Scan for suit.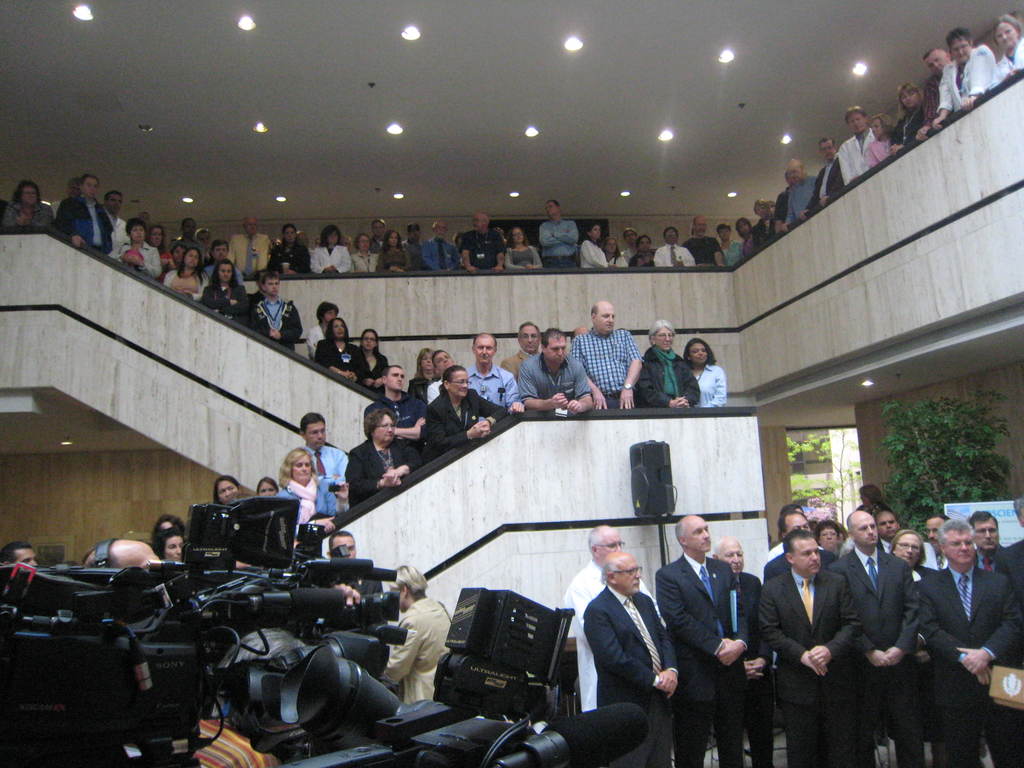
Scan result: 423, 389, 510, 462.
